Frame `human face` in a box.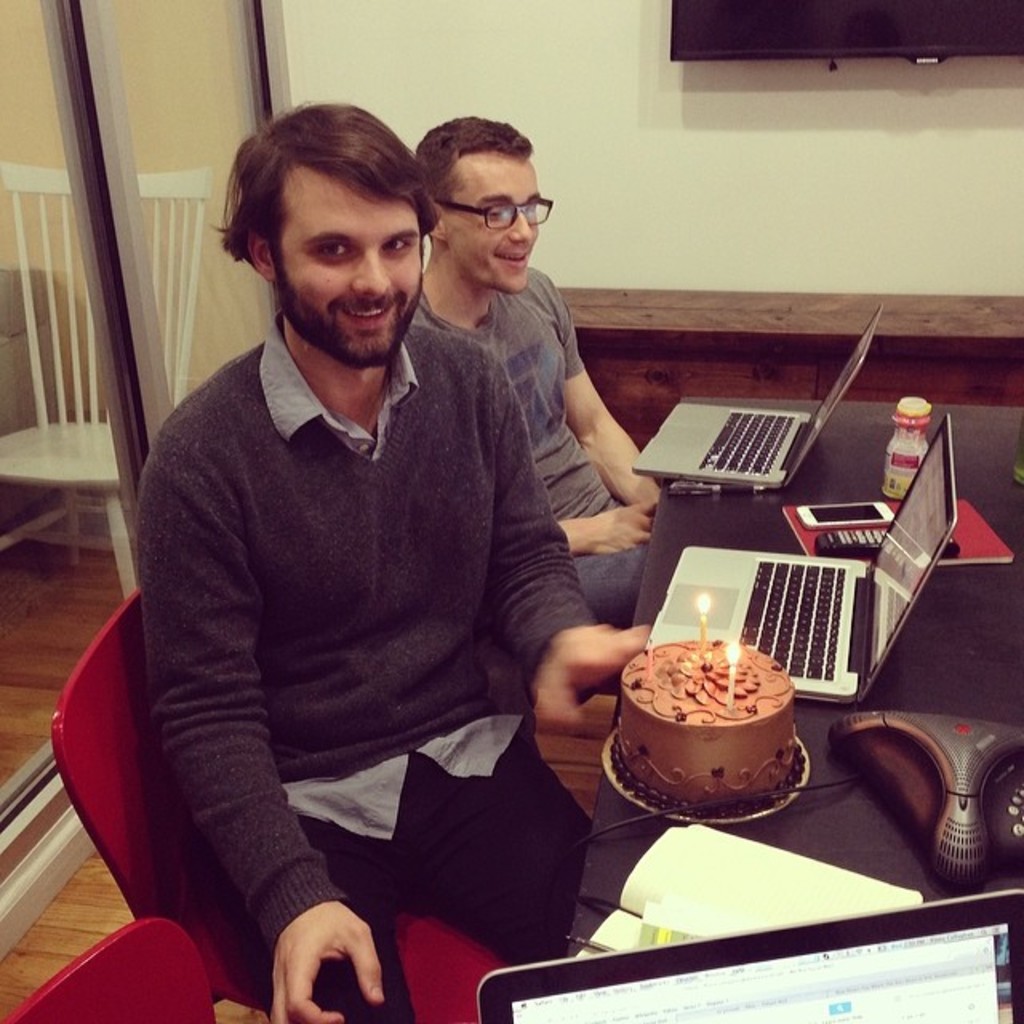
box=[270, 189, 422, 365].
